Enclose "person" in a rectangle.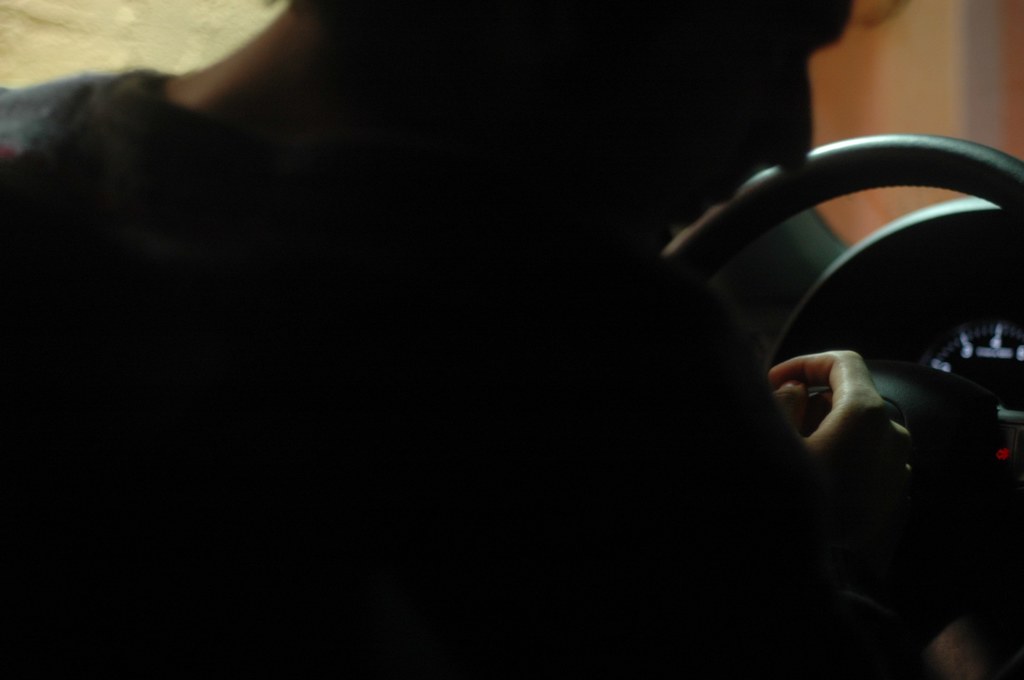
{"x1": 4, "y1": 0, "x2": 917, "y2": 679}.
